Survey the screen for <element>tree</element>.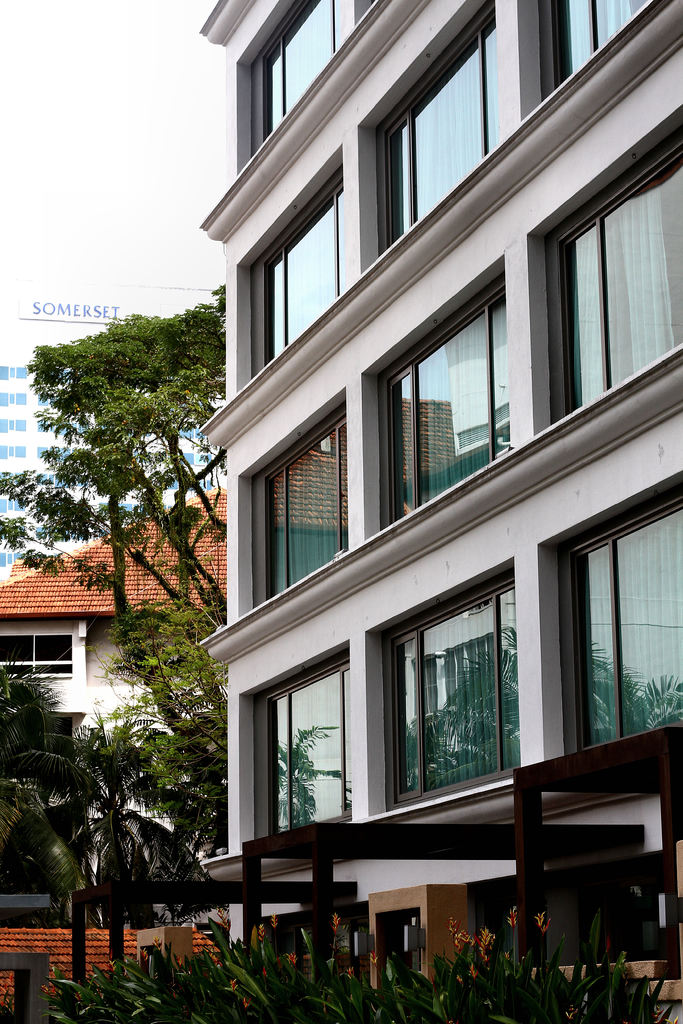
Survey found: [left=0, top=435, right=240, bottom=817].
